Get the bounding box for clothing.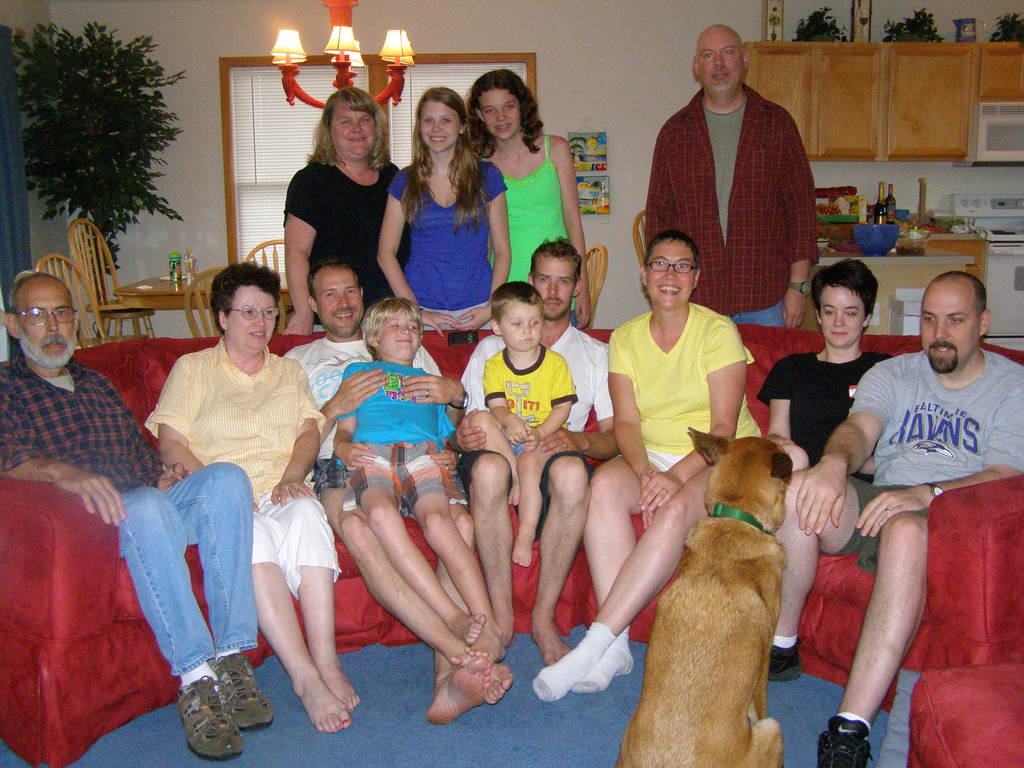
left=455, top=324, right=612, bottom=532.
